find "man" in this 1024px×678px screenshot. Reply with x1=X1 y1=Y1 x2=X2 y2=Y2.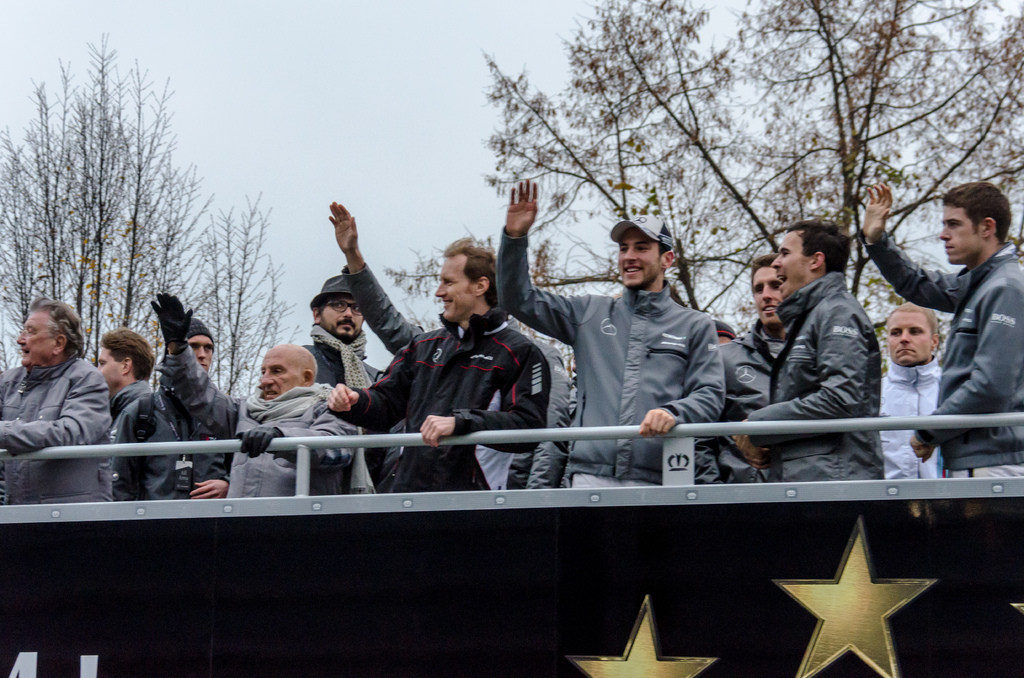
x1=739 y1=222 x2=892 y2=466.
